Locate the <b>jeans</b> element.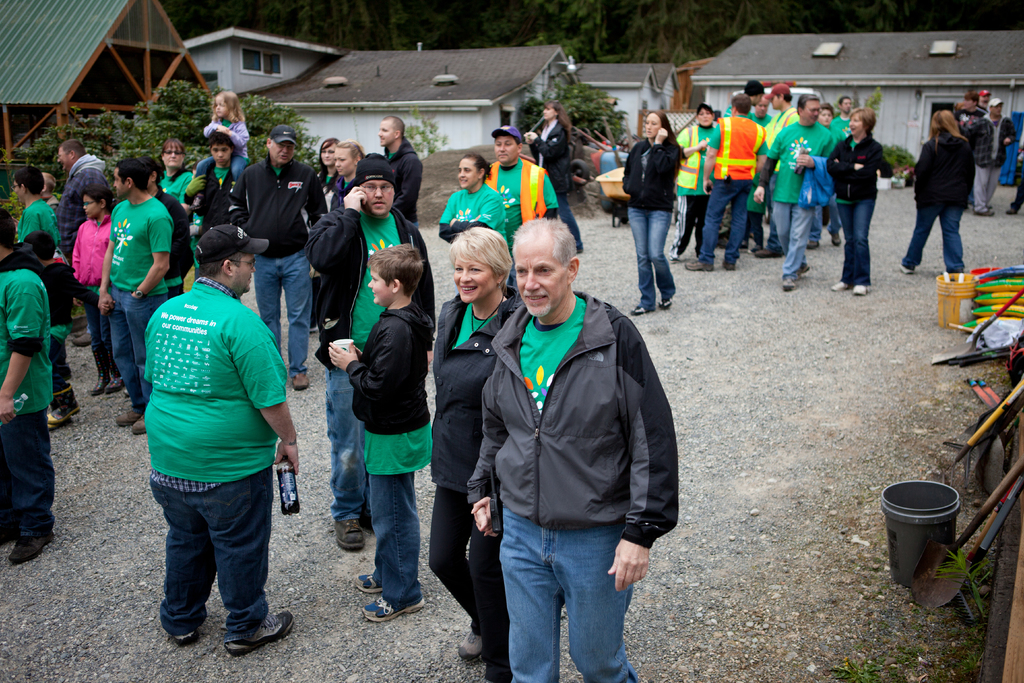
Element bbox: rect(147, 471, 276, 654).
